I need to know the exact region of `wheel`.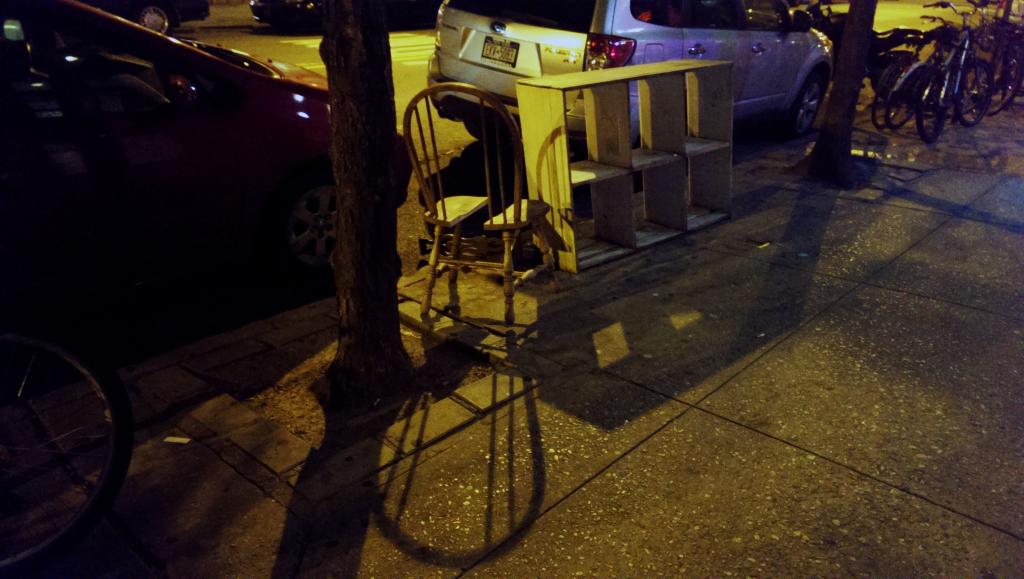
Region: bbox=(955, 58, 990, 126).
